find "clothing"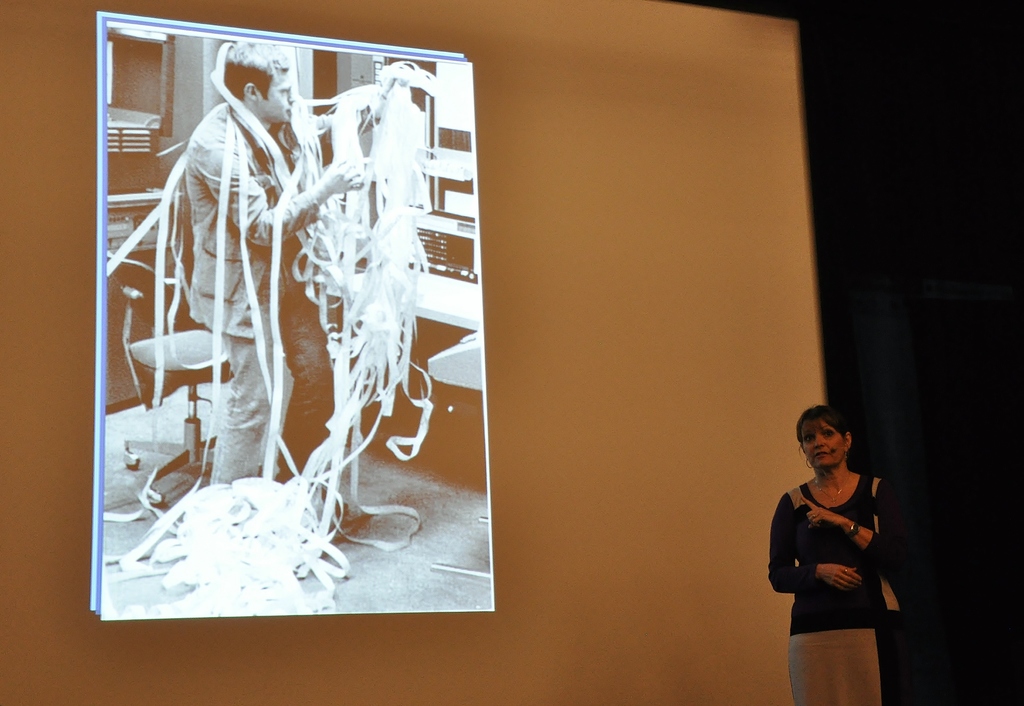
780:448:898:662
